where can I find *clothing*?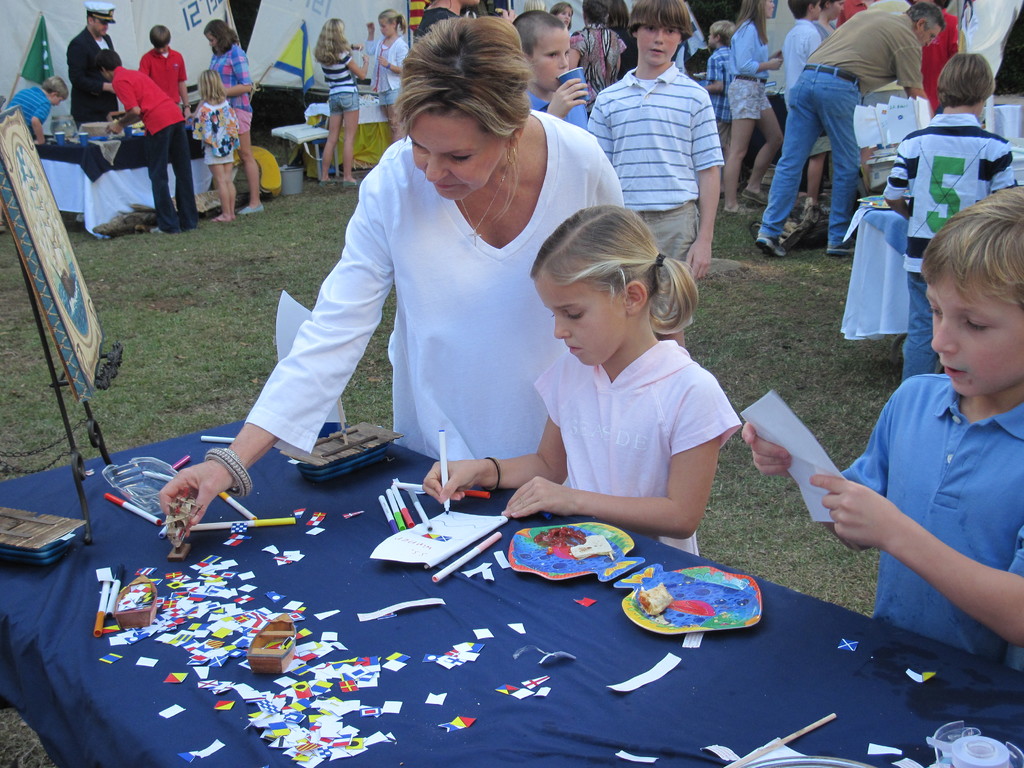
You can find it at select_region(66, 20, 117, 135).
